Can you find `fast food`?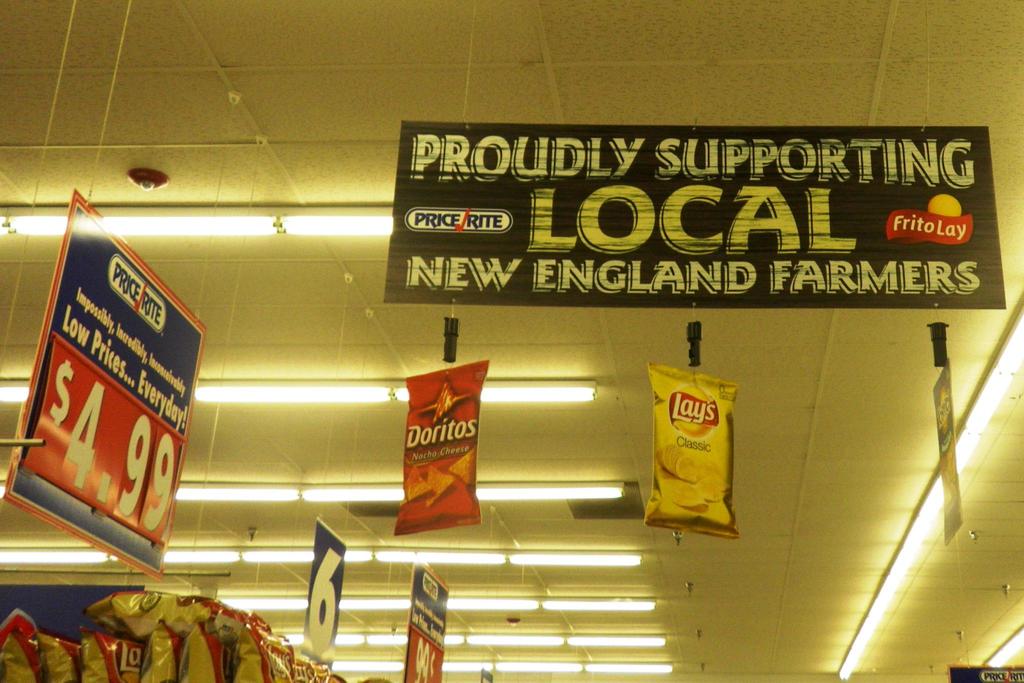
Yes, bounding box: [647,352,745,547].
